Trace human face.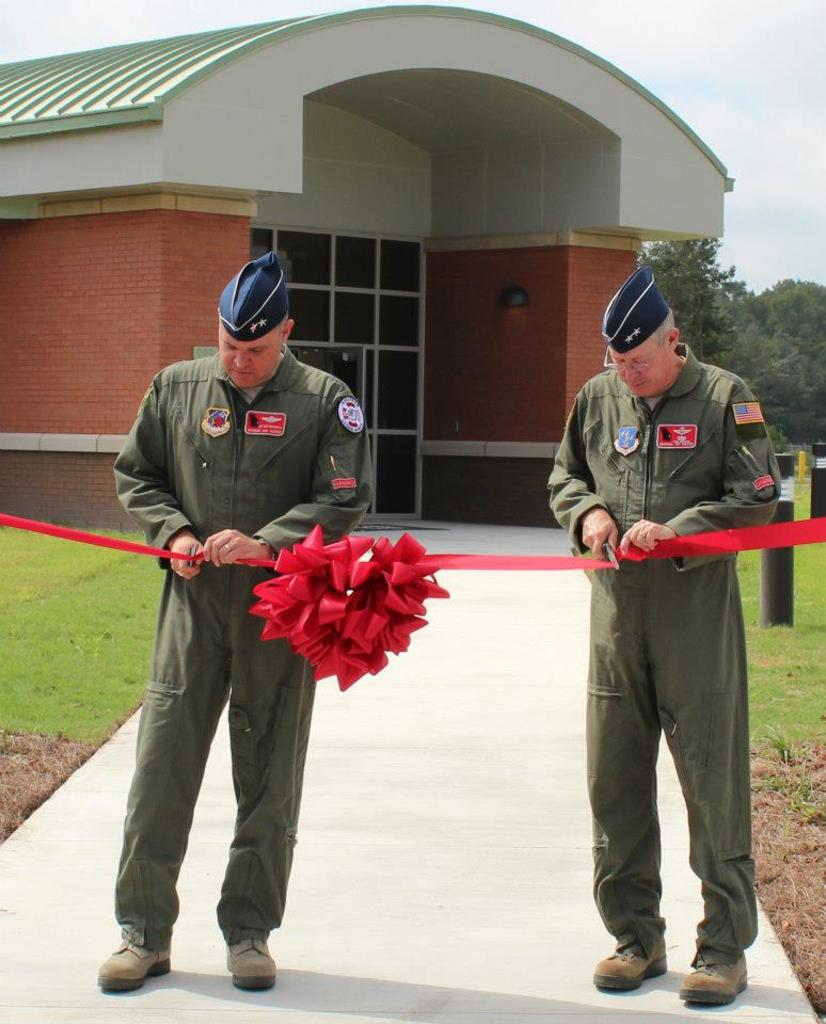
Traced to 216 322 285 391.
